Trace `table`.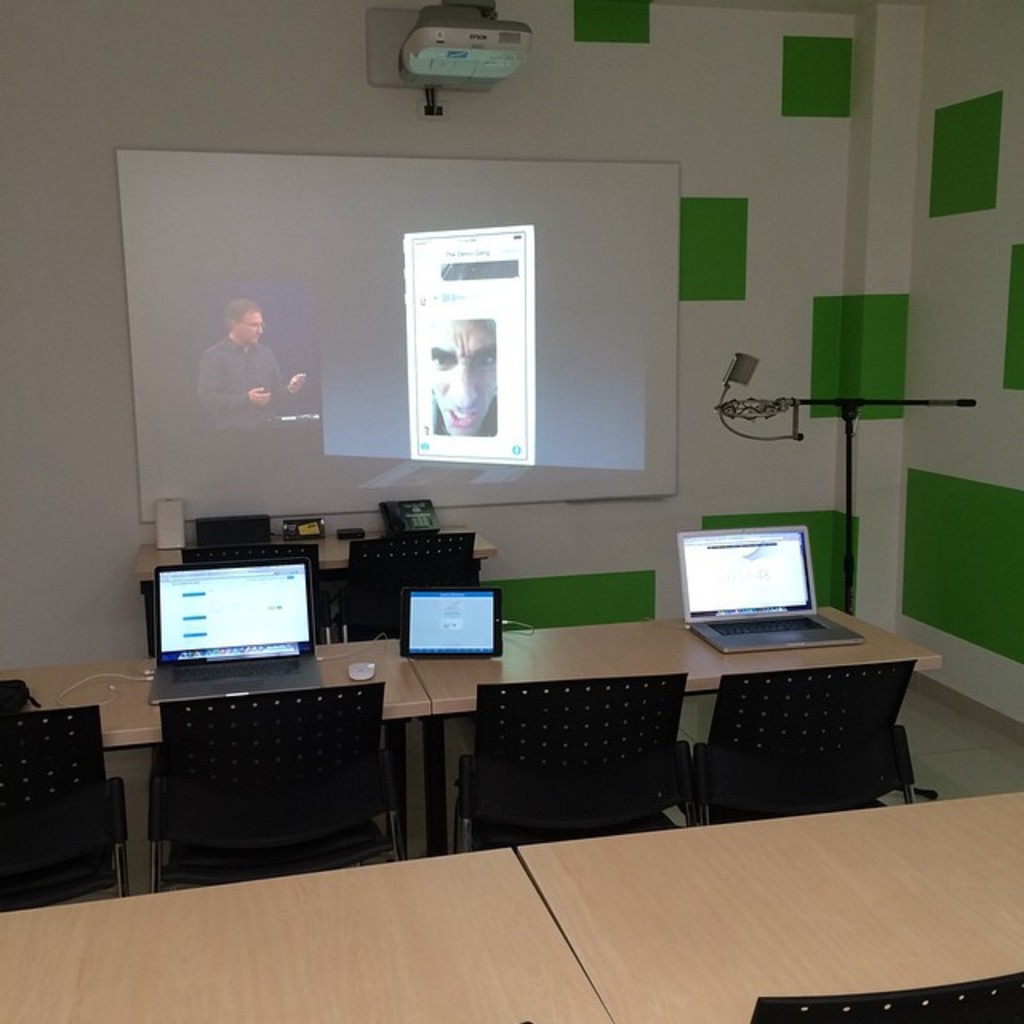
Traced to select_region(0, 851, 616, 1022).
